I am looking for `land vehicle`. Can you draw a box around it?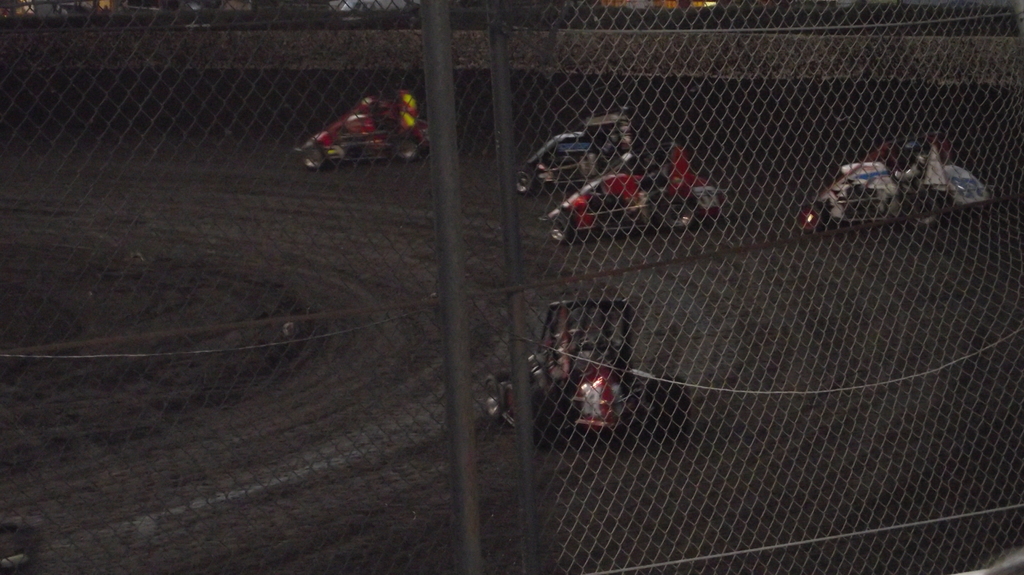
Sure, the bounding box is 514:111:635:196.
